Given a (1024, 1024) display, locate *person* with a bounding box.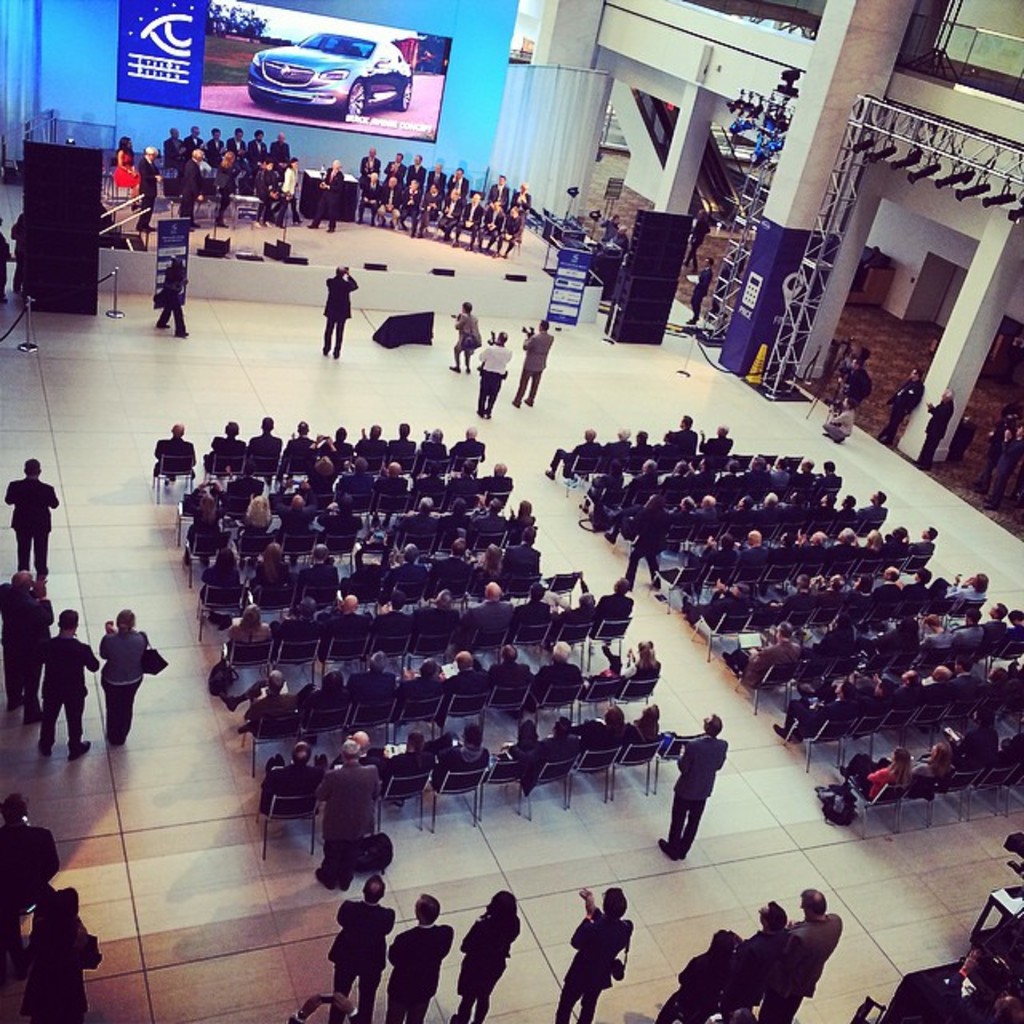
Located: region(475, 326, 514, 422).
